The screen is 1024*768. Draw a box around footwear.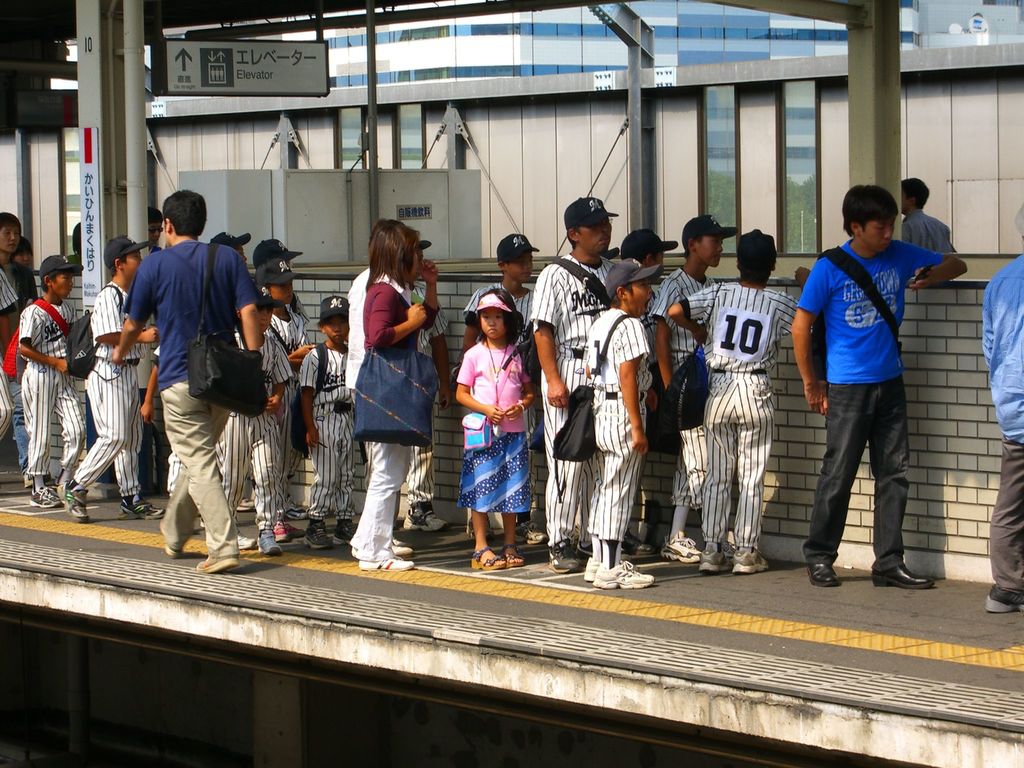
box(983, 588, 1019, 618).
